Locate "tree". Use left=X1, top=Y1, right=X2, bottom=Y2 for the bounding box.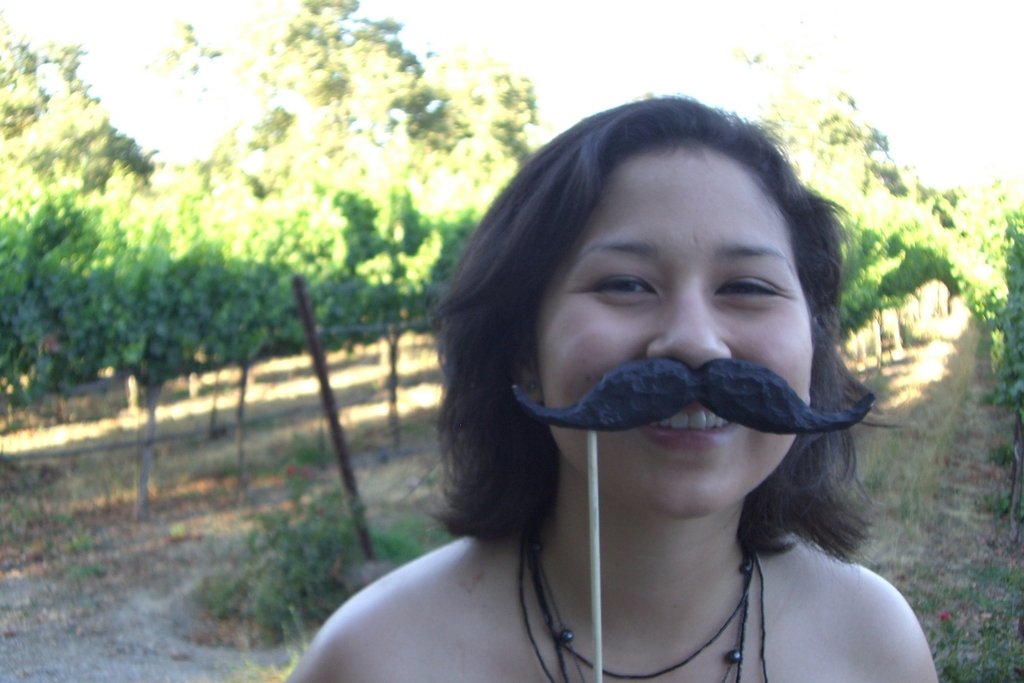
left=15, top=84, right=395, bottom=436.
